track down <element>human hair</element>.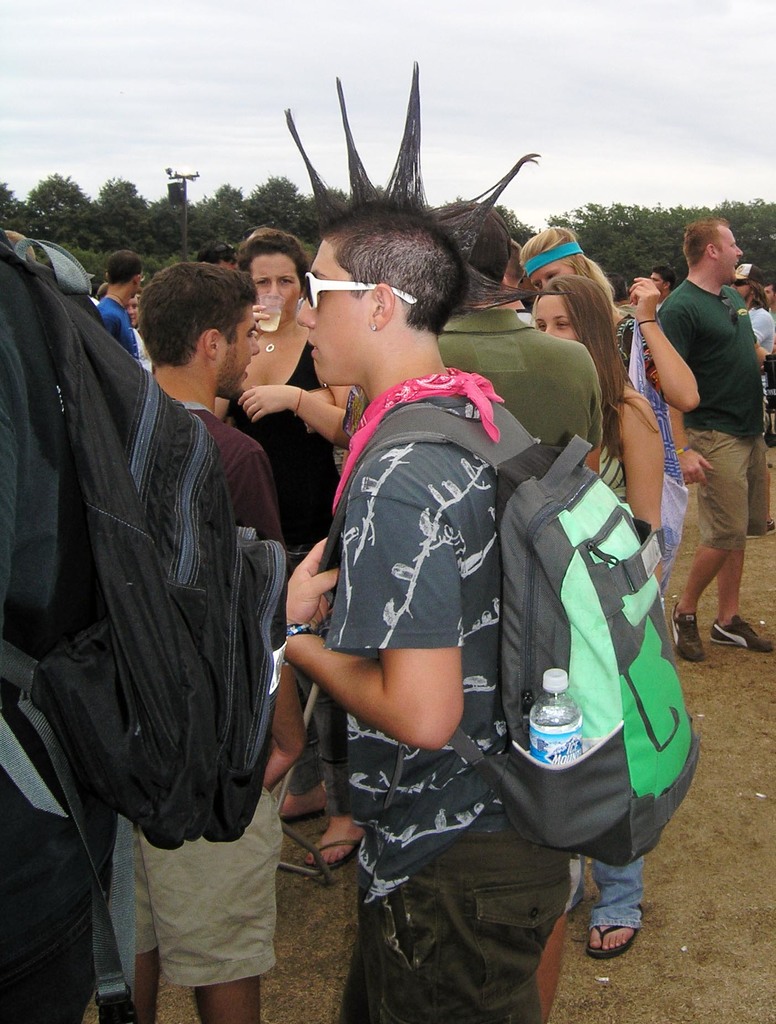
Tracked to <region>651, 265, 677, 289</region>.
